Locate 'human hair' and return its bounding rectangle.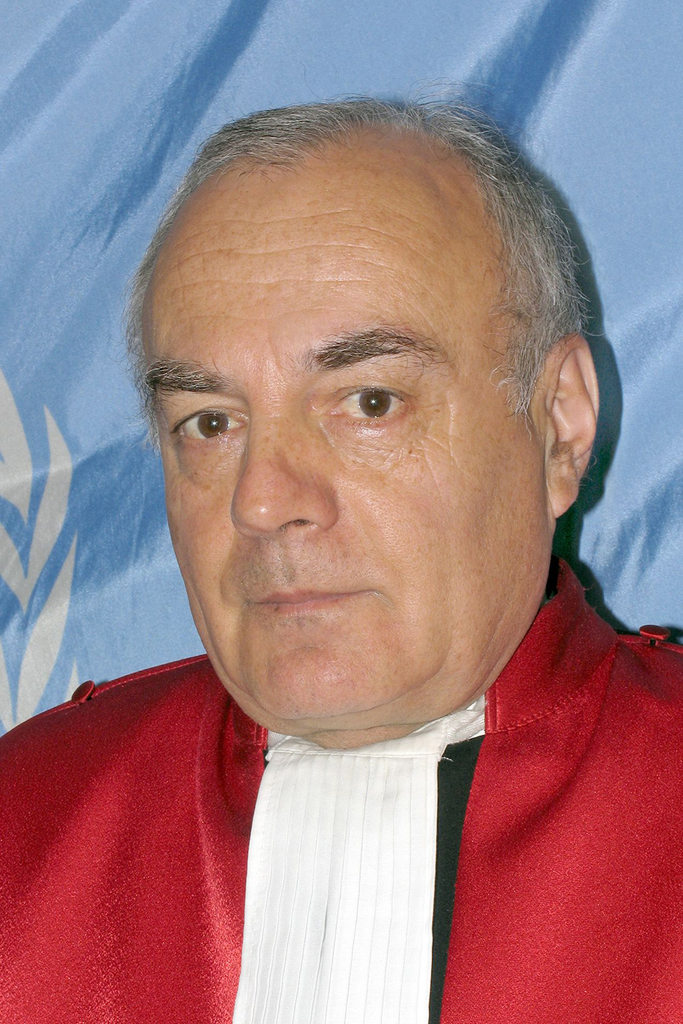
BBox(134, 113, 590, 583).
